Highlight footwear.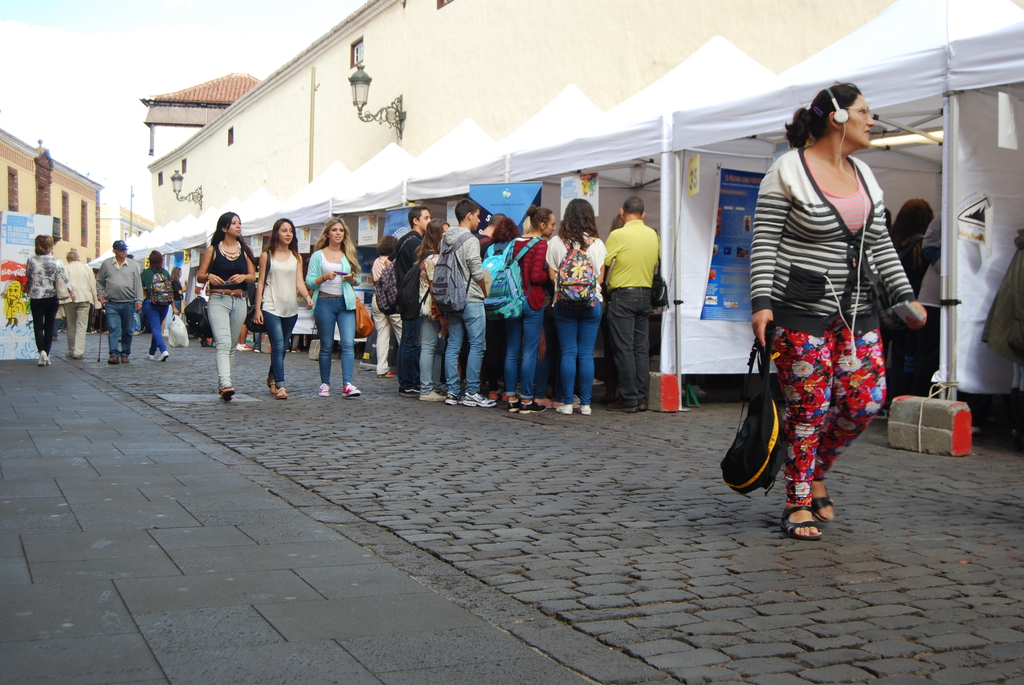
Highlighted region: pyautogui.locateOnScreen(508, 398, 545, 414).
